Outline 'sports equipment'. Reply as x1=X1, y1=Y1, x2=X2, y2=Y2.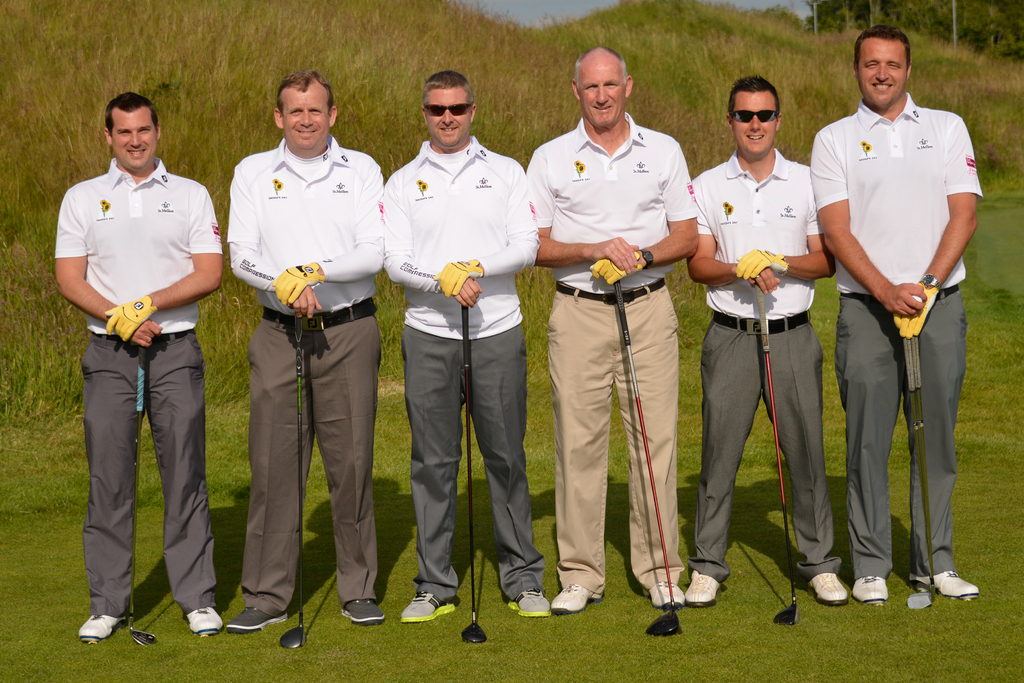
x1=400, y1=589, x2=456, y2=621.
